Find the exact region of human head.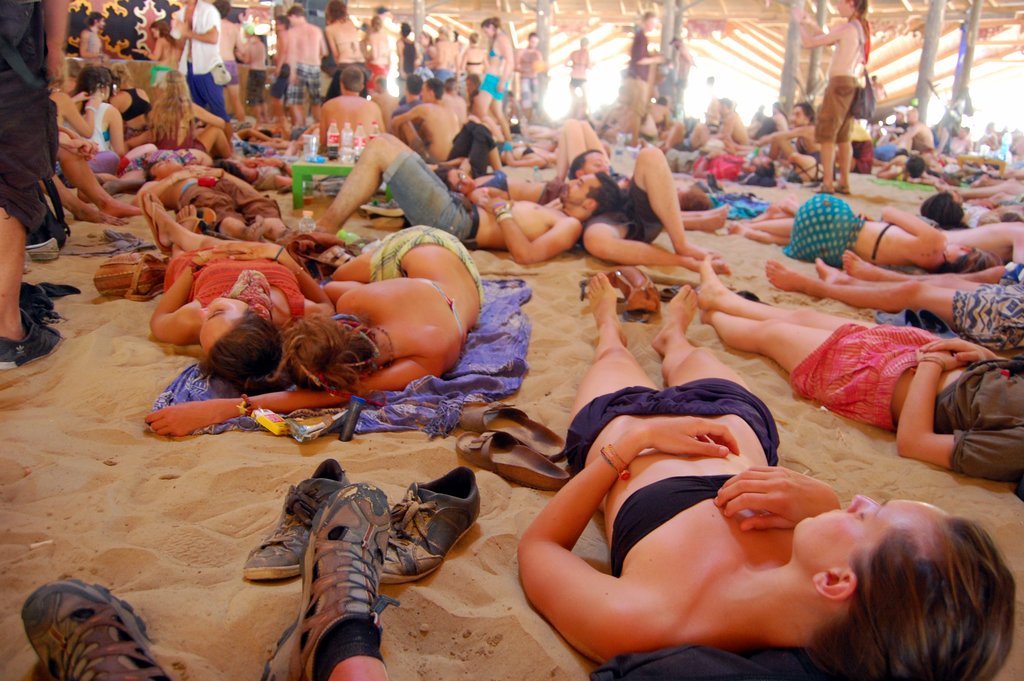
Exact region: [200,297,280,379].
